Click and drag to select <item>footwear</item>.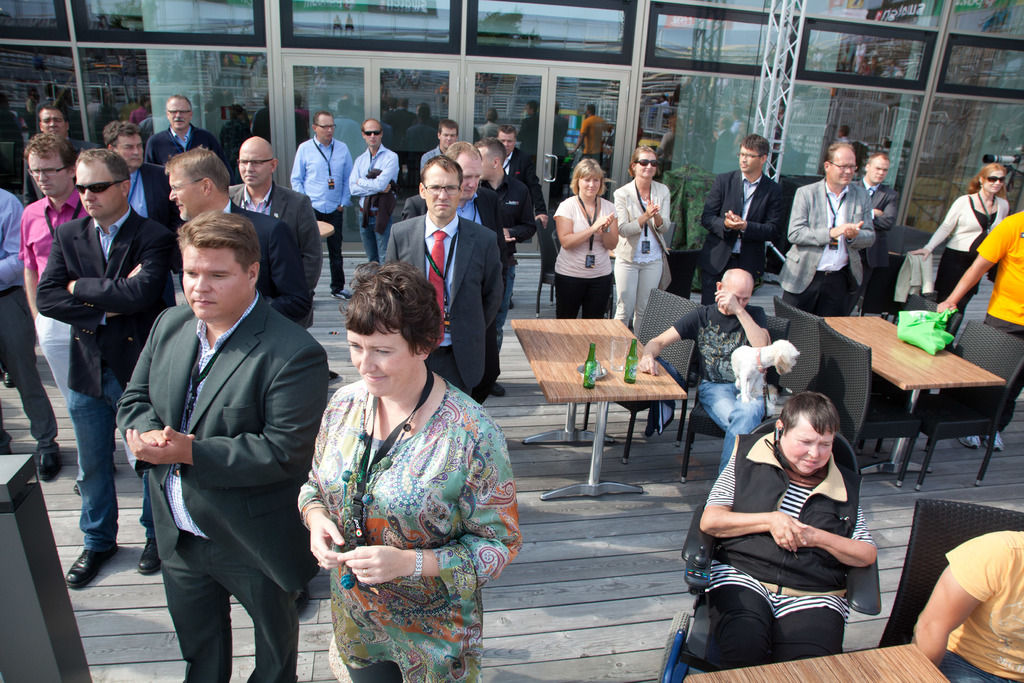
Selection: bbox=(134, 543, 155, 571).
